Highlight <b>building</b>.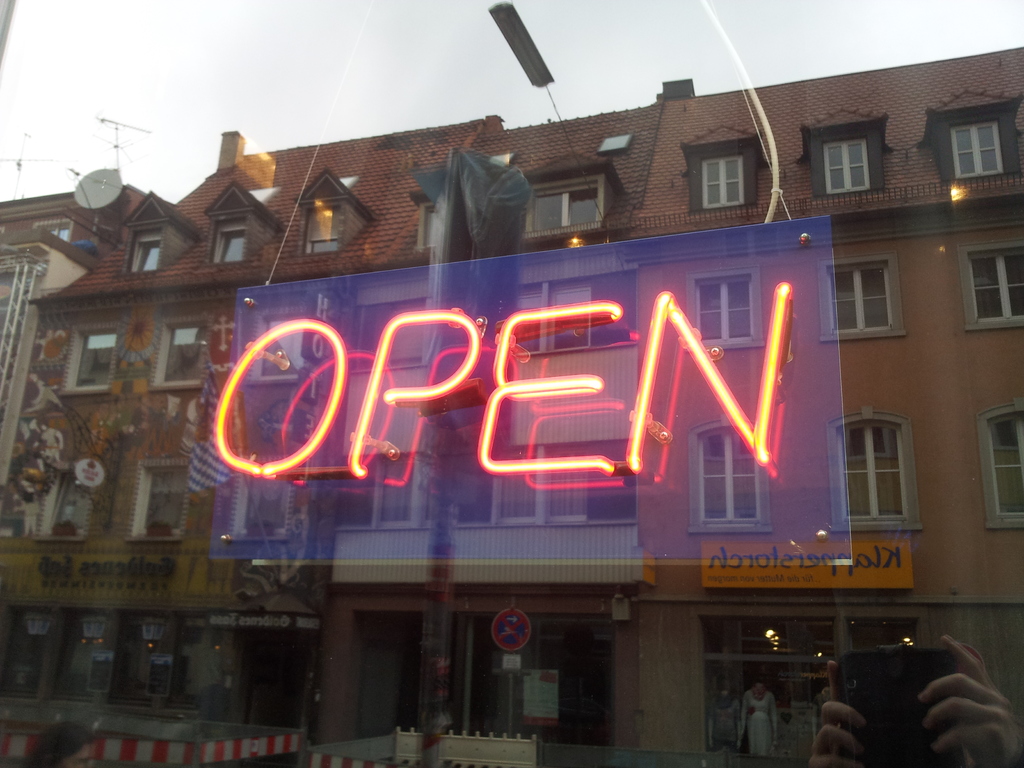
Highlighted region: rect(0, 47, 1023, 767).
